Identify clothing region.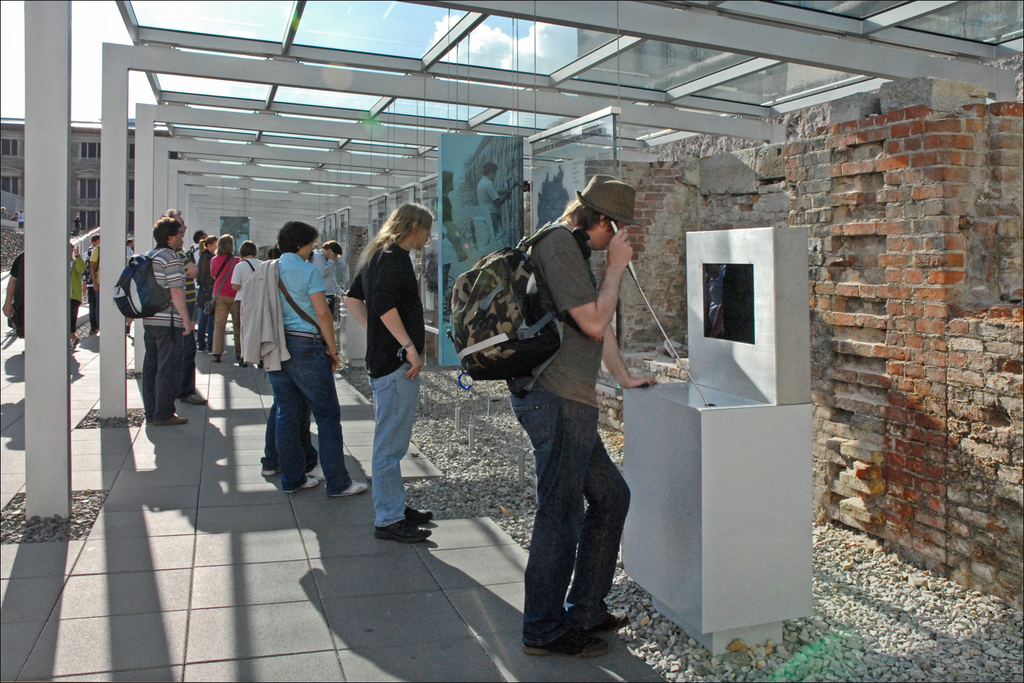
Region: 69, 254, 86, 333.
